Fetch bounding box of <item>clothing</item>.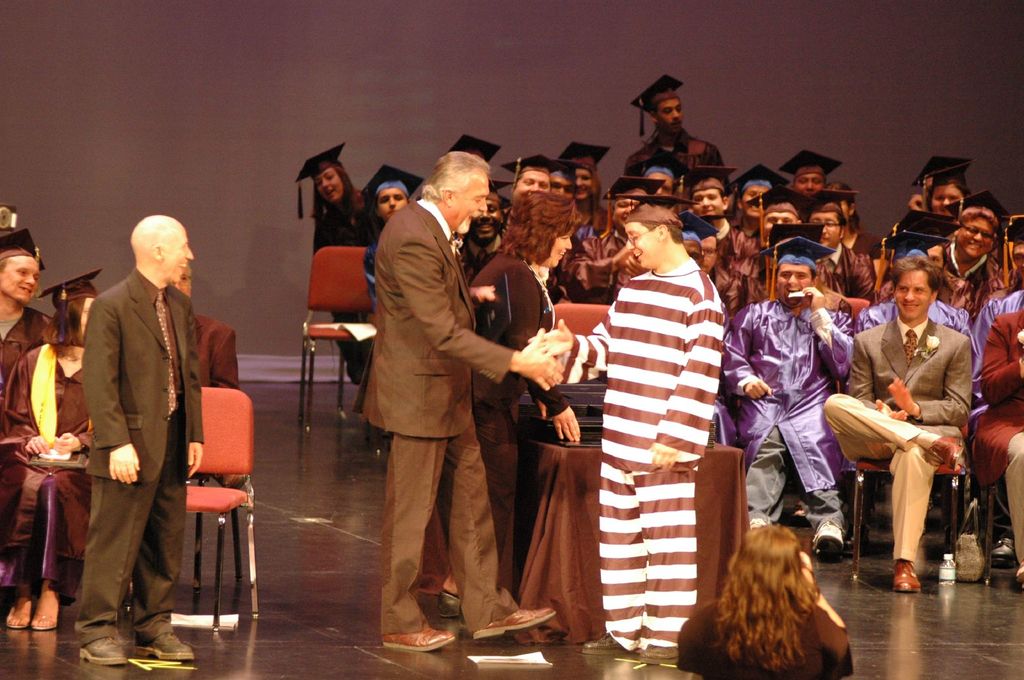
Bbox: [x1=707, y1=220, x2=762, y2=321].
